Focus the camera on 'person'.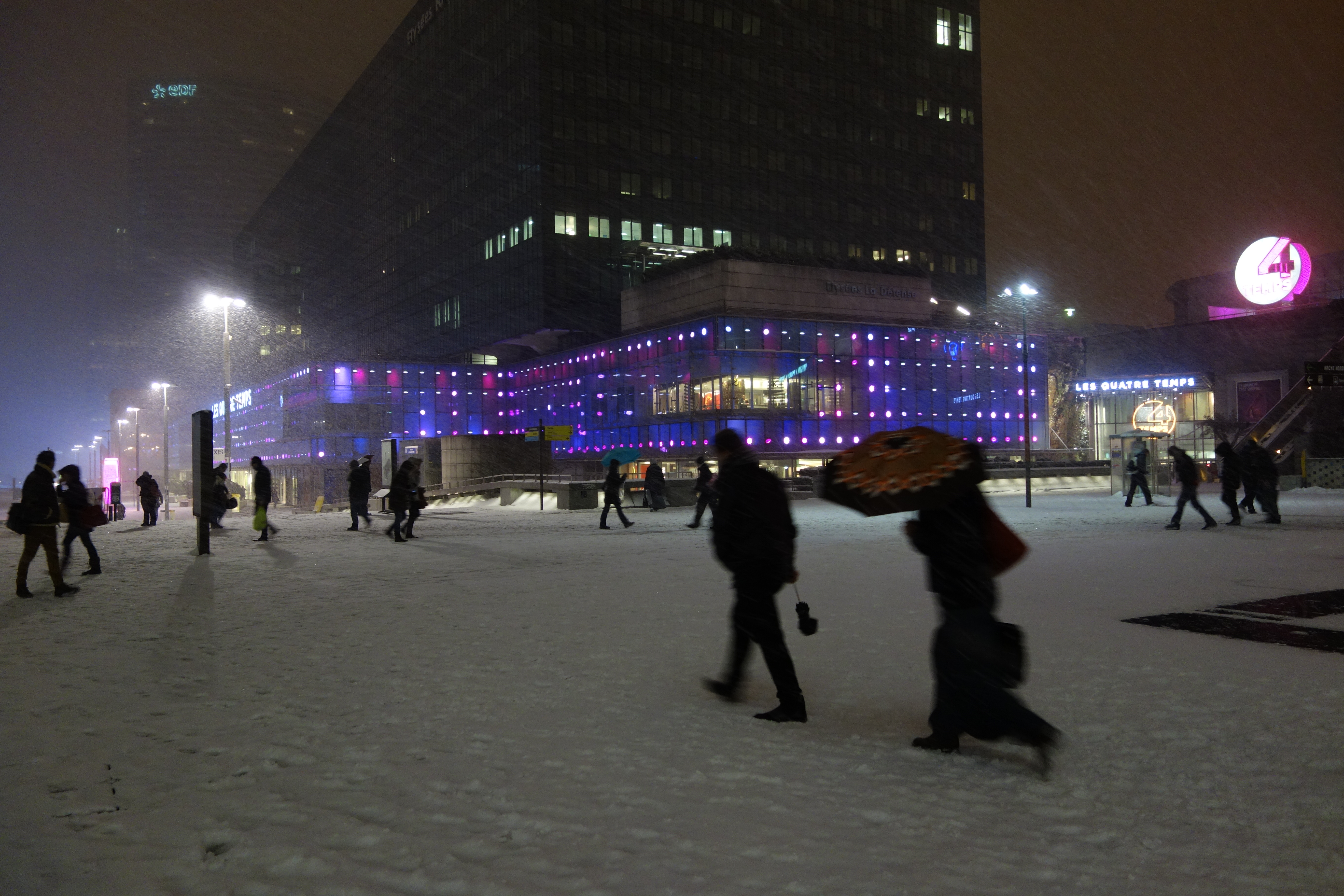
Focus region: (x1=275, y1=107, x2=283, y2=125).
